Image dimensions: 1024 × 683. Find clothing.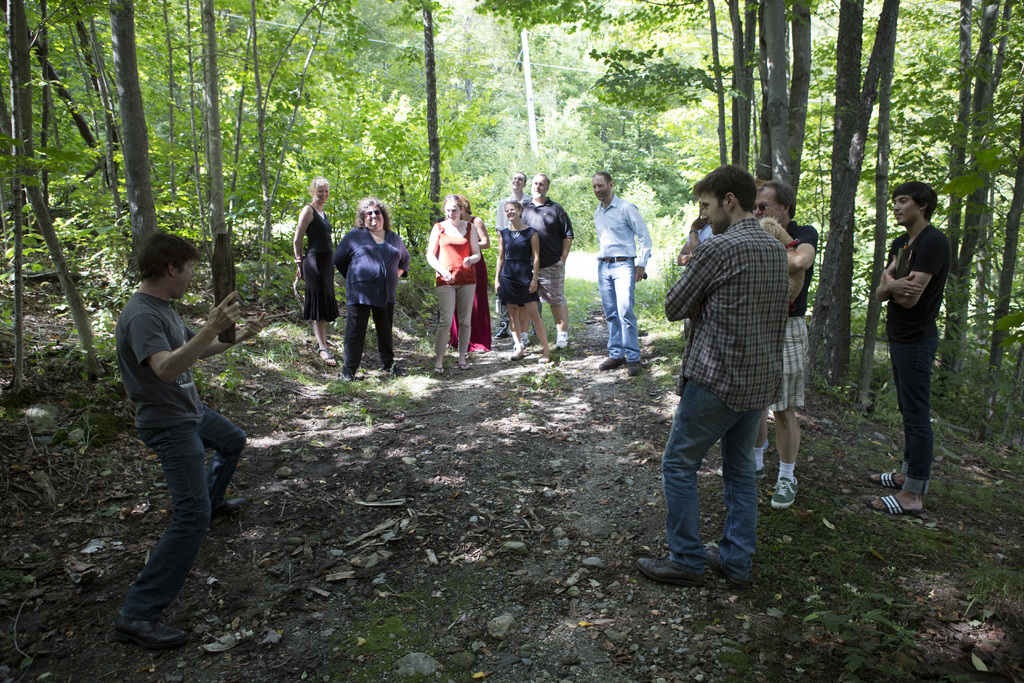
587,196,651,360.
